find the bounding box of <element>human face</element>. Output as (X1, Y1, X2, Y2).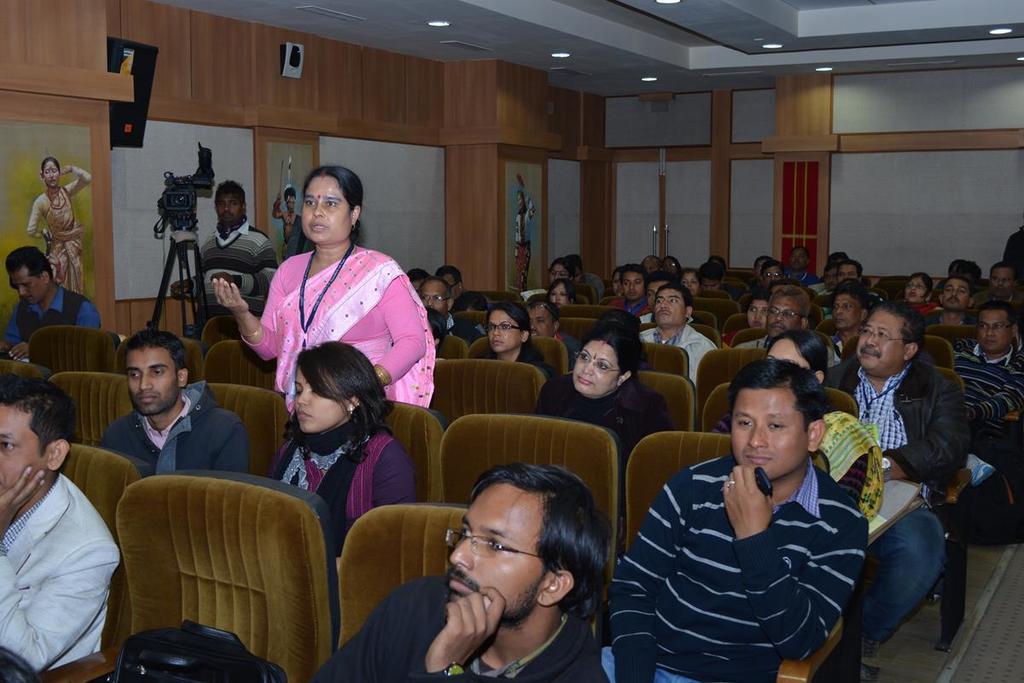
(651, 286, 682, 330).
